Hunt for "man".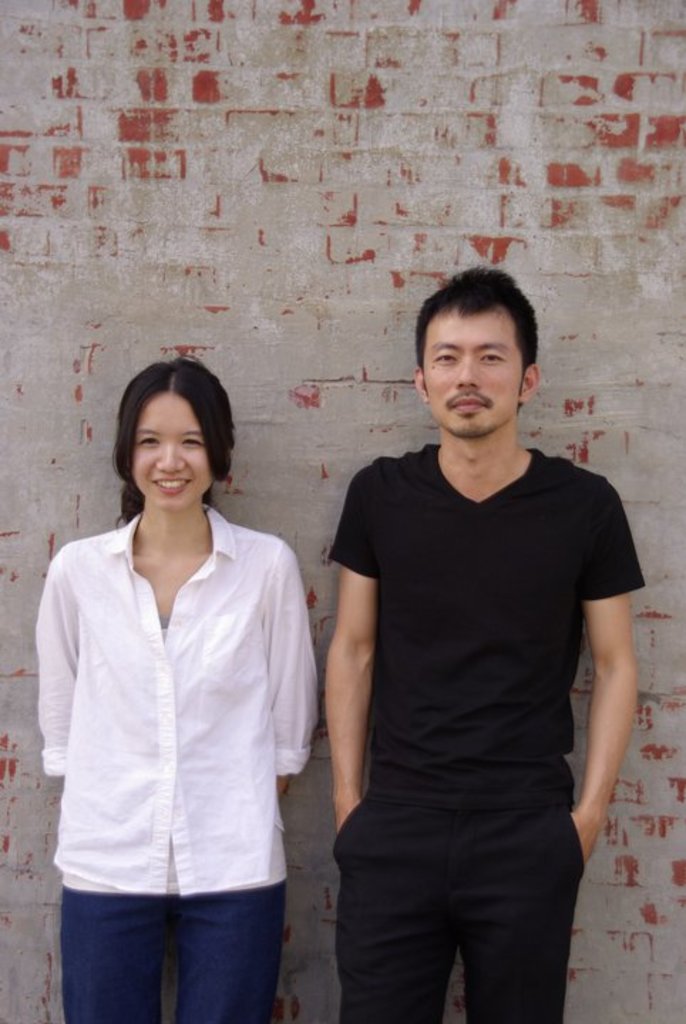
Hunted down at region(307, 243, 639, 1023).
